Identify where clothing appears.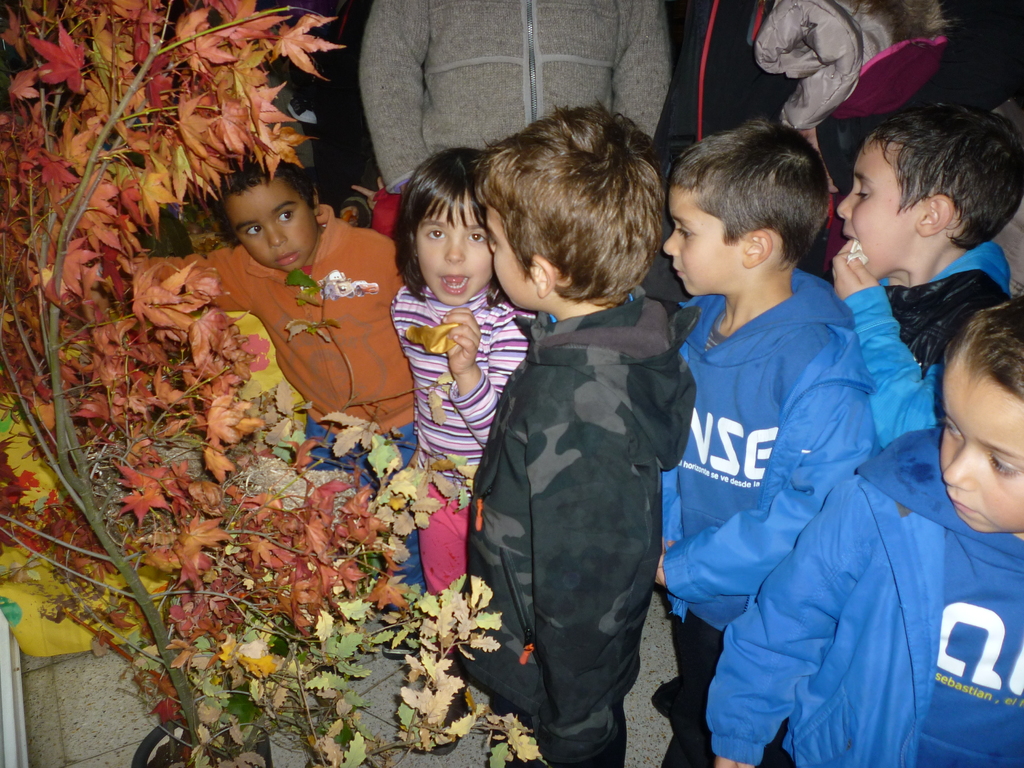
Appears at 845/230/1011/436.
